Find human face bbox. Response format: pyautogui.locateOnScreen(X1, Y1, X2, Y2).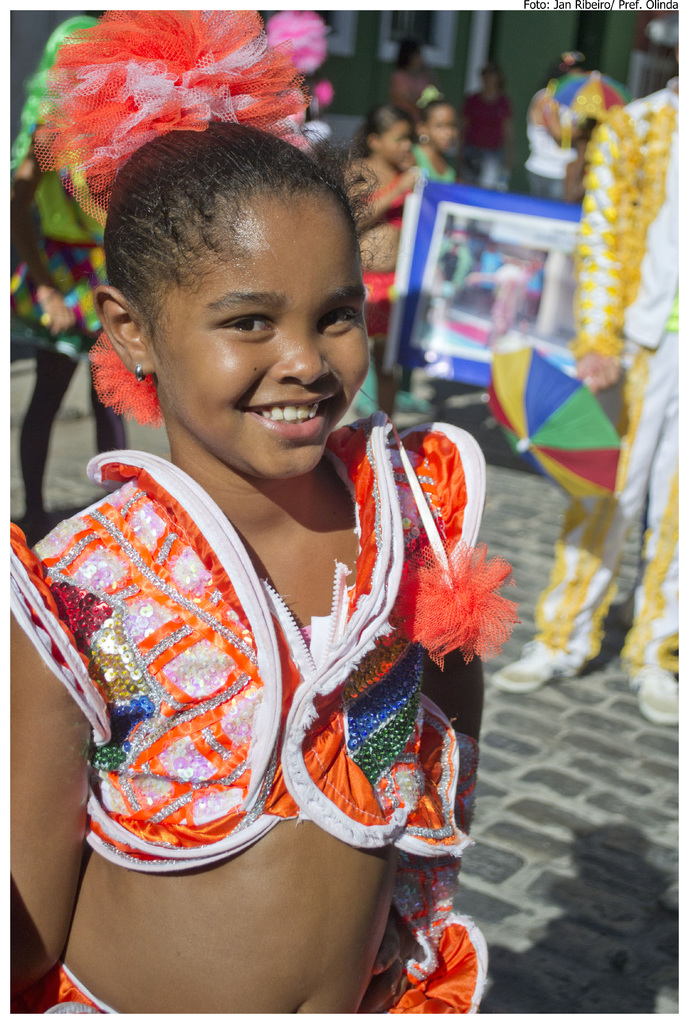
pyautogui.locateOnScreen(378, 123, 413, 167).
